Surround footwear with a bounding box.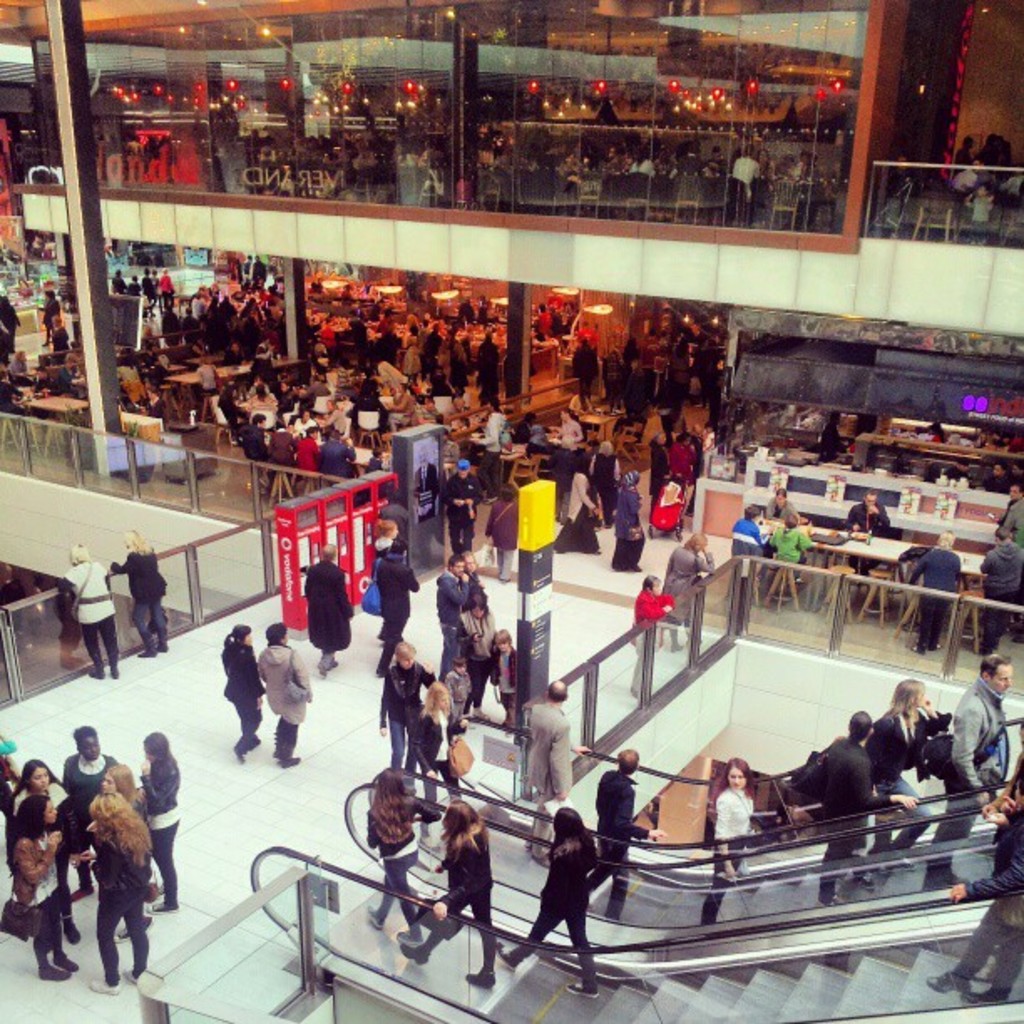
box=[251, 719, 264, 746].
